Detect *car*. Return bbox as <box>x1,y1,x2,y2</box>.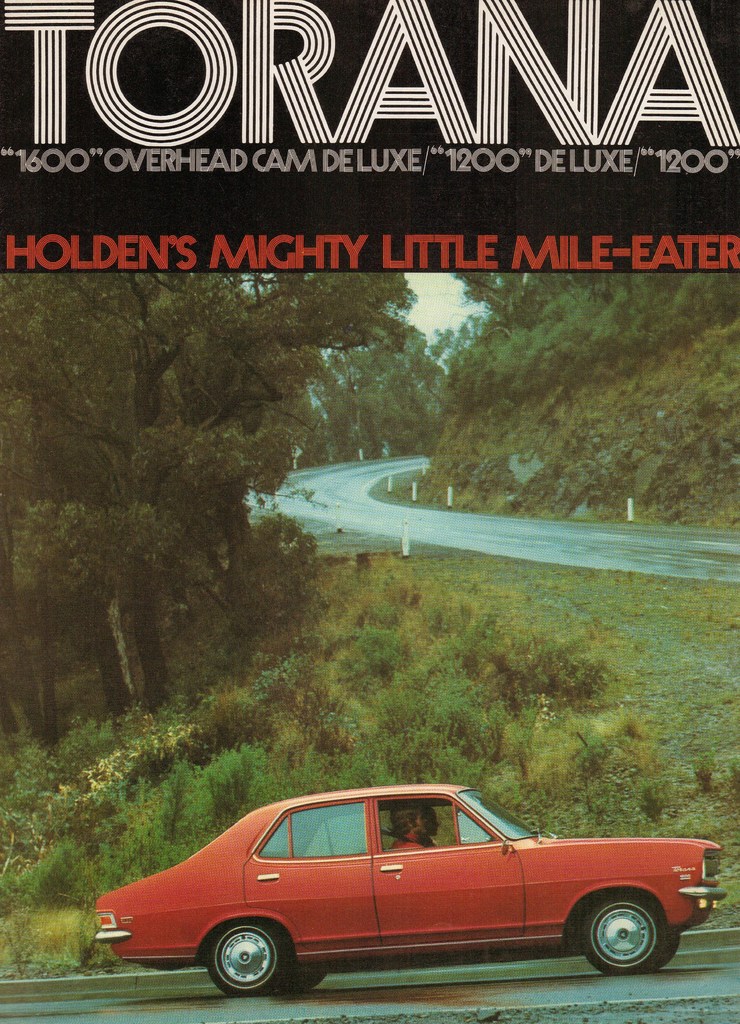
<box>94,778,727,988</box>.
